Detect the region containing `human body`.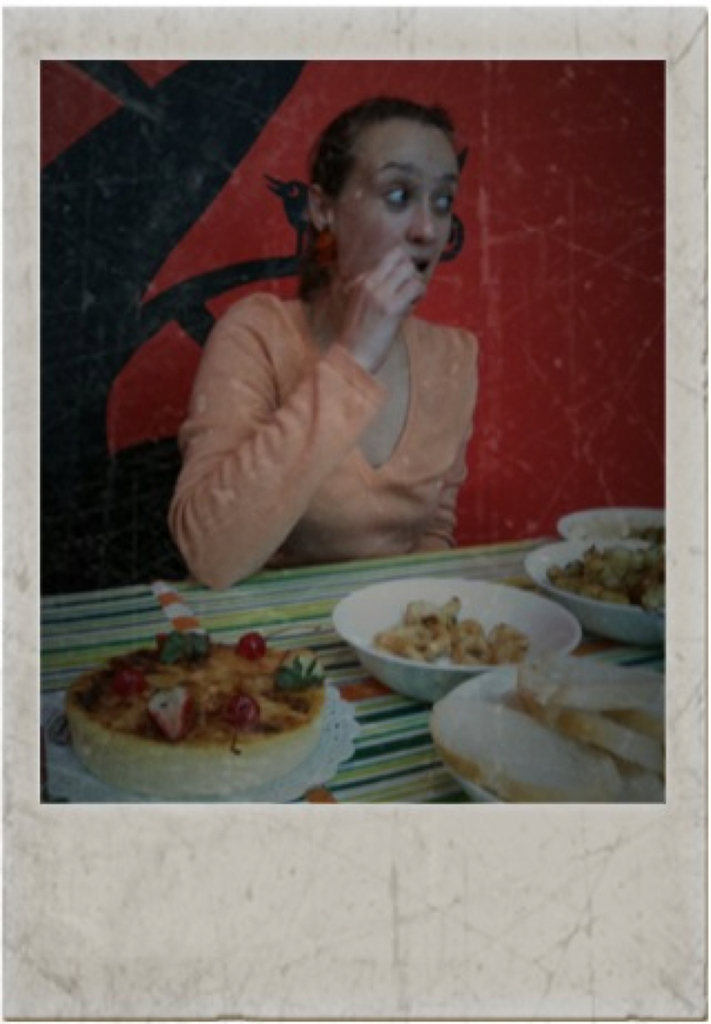
[left=163, top=118, right=503, bottom=601].
